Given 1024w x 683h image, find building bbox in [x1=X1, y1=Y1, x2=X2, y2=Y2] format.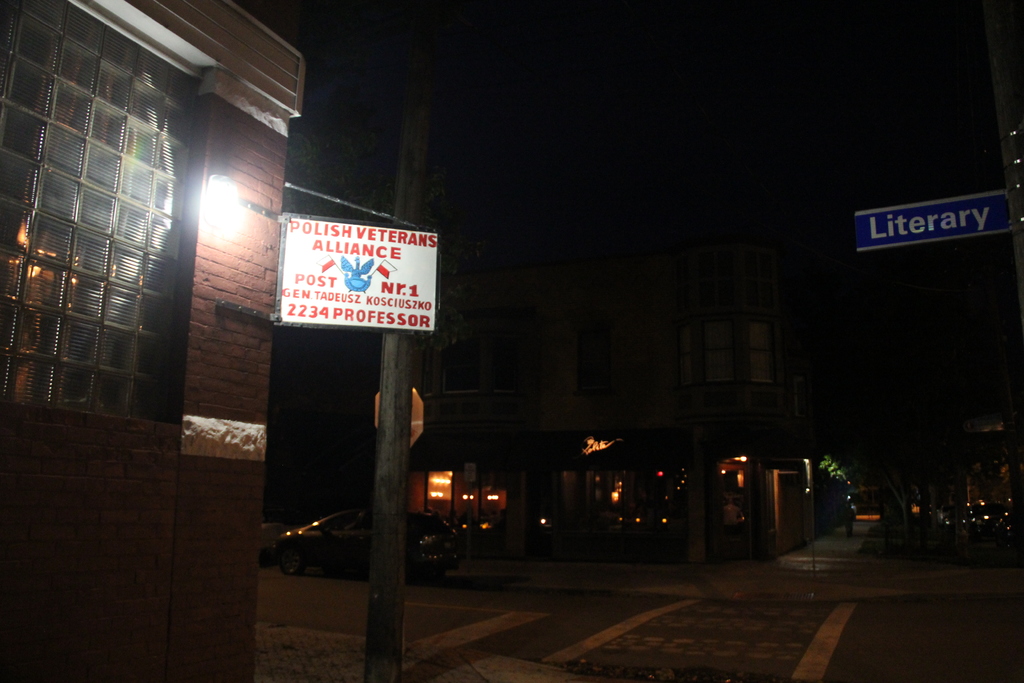
[x1=0, y1=0, x2=306, y2=682].
